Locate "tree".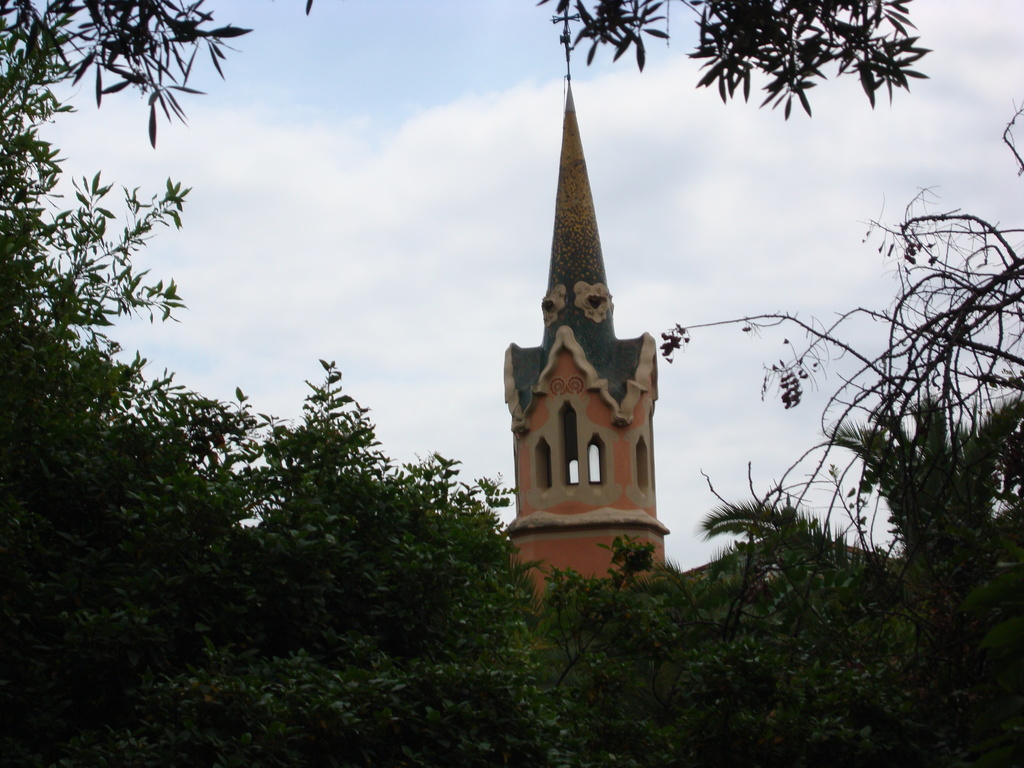
Bounding box: (0, 0, 1023, 762).
